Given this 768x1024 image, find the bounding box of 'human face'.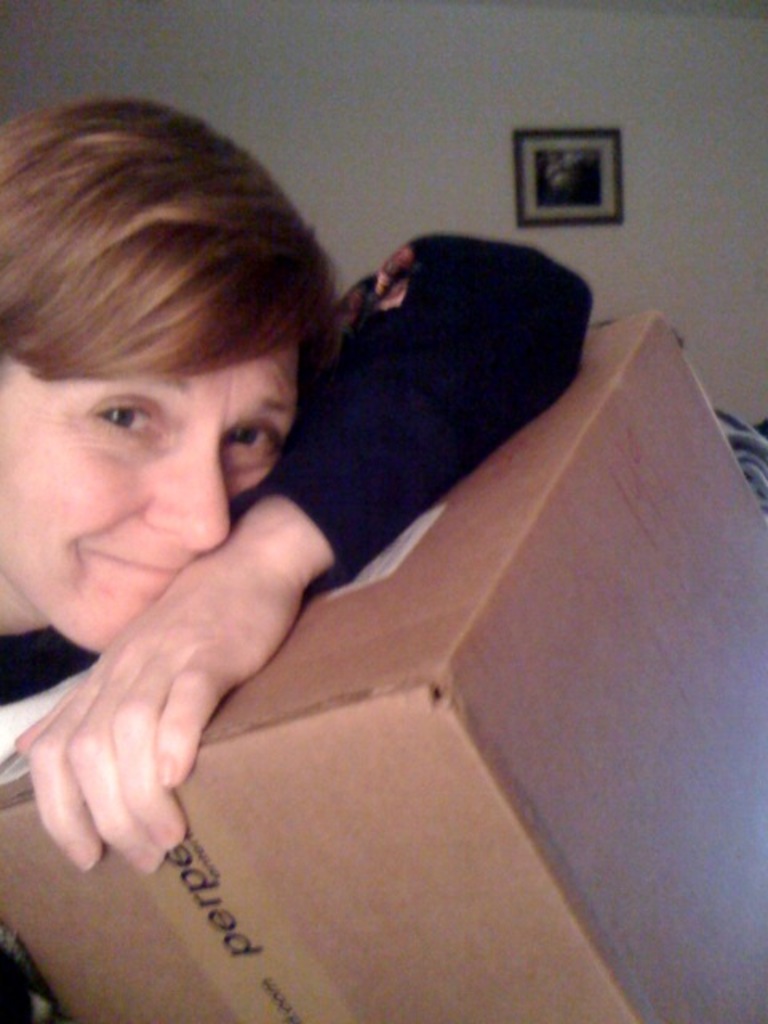
left=0, top=323, right=302, bottom=656.
